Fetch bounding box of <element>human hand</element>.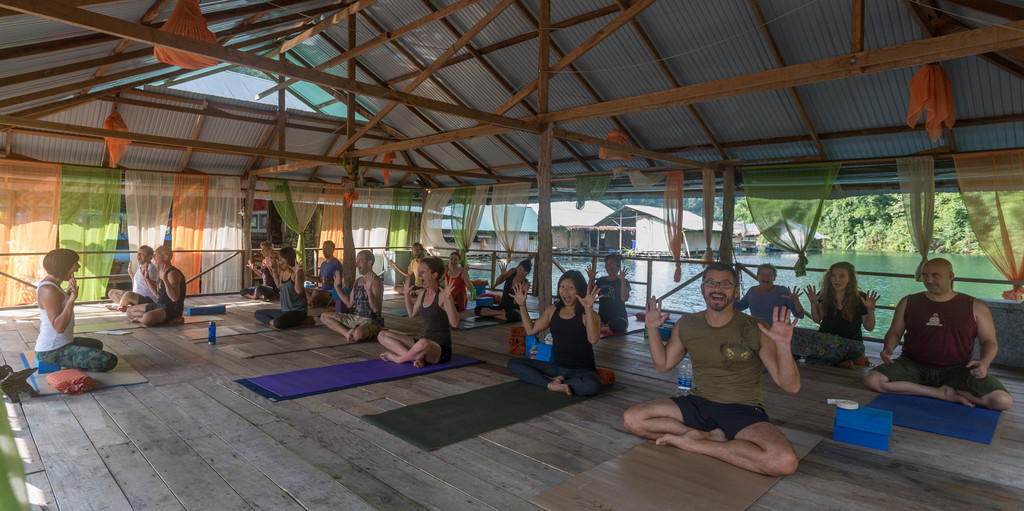
Bbox: {"left": 285, "top": 256, "right": 307, "bottom": 276}.
